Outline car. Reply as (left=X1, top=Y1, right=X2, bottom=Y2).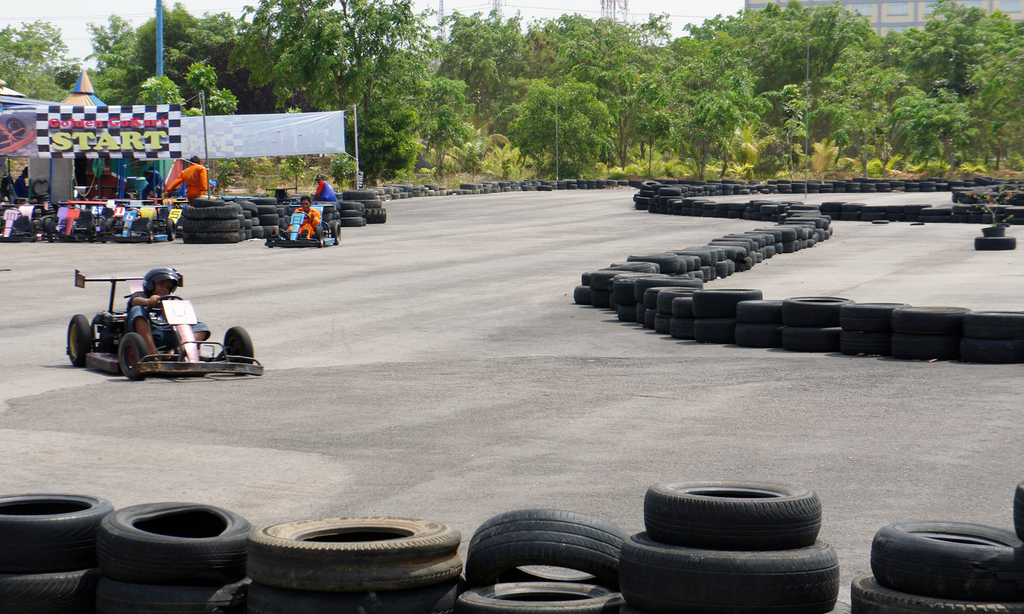
(left=62, top=266, right=270, bottom=386).
